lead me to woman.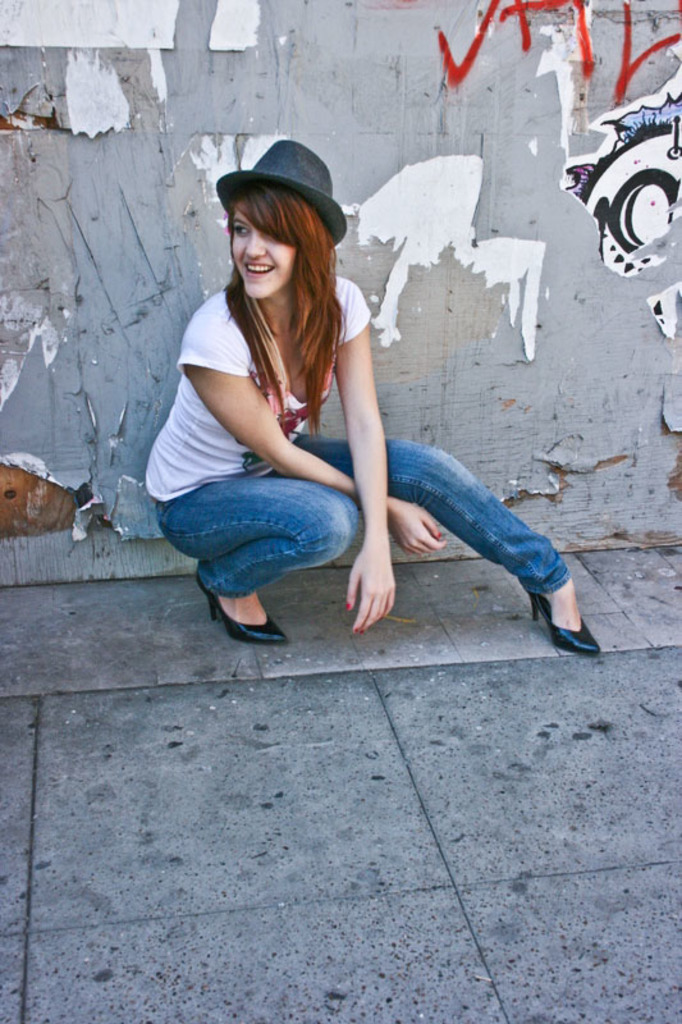
Lead to [152, 151, 546, 681].
